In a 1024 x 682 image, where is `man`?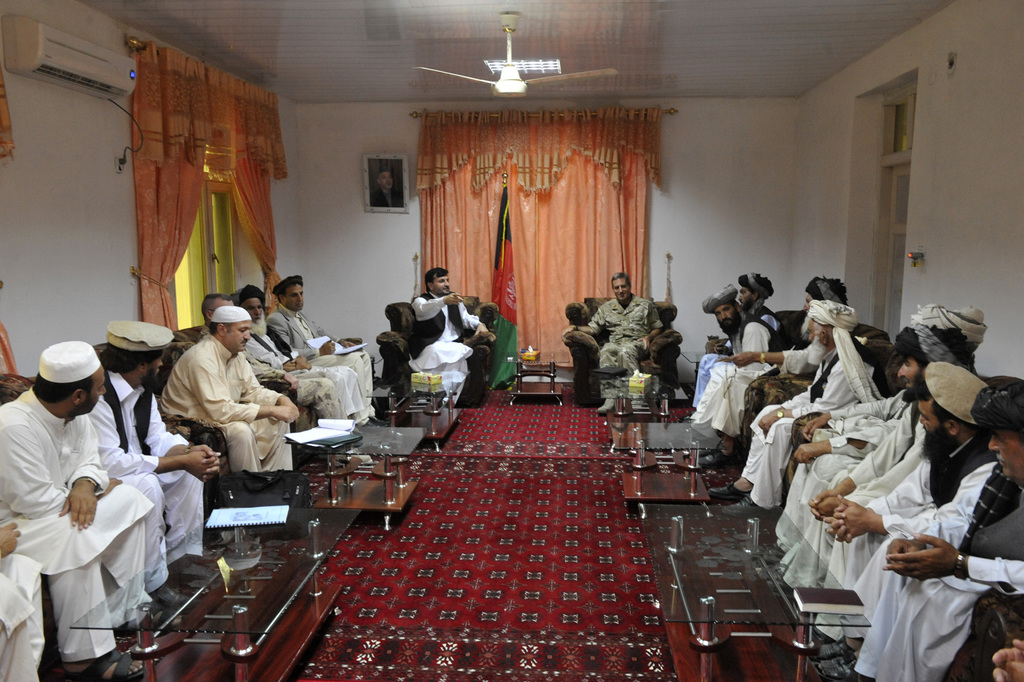
(x1=820, y1=396, x2=1019, y2=681).
